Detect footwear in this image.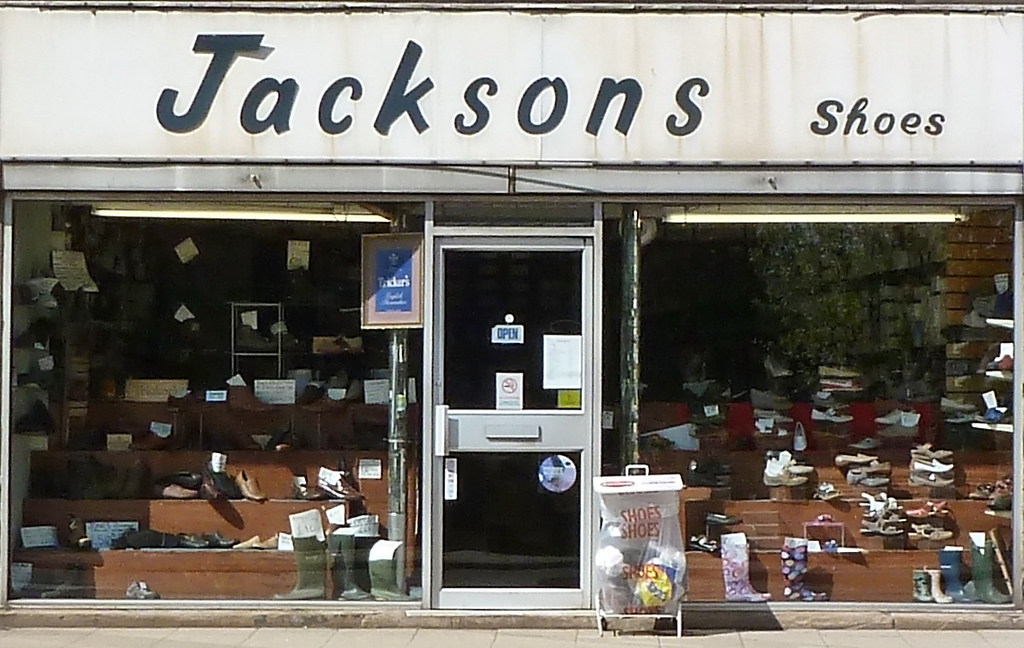
Detection: (225, 384, 281, 413).
